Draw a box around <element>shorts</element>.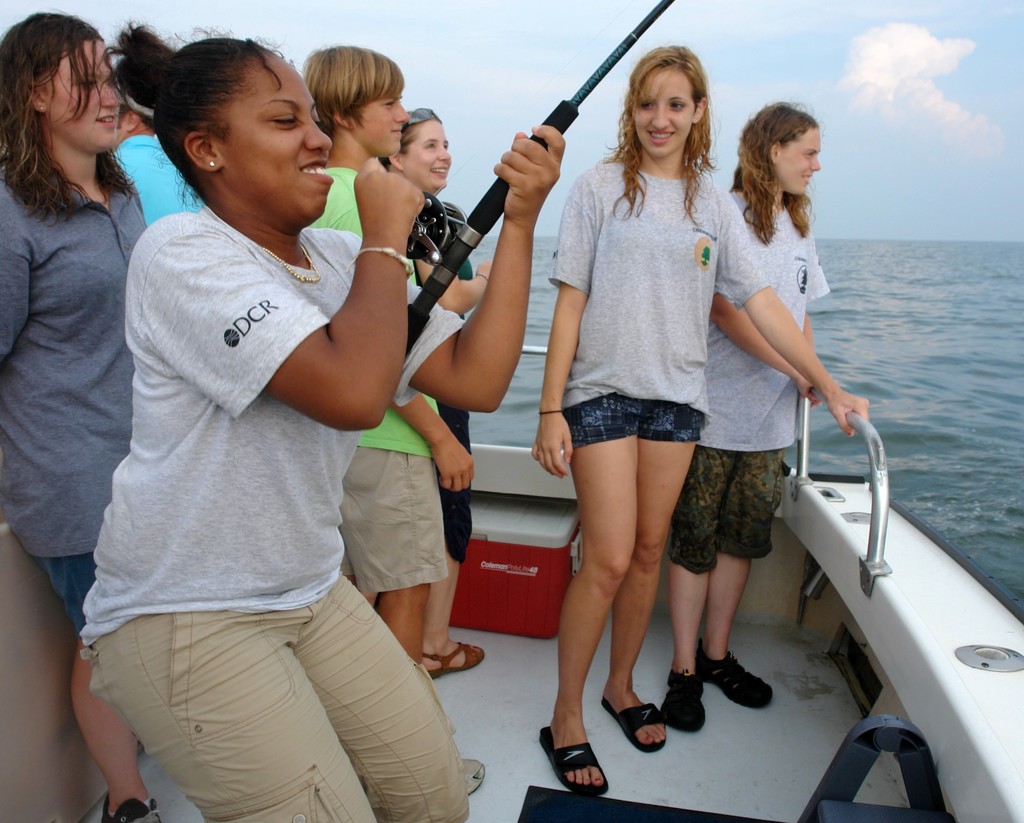
bbox=(435, 416, 472, 555).
